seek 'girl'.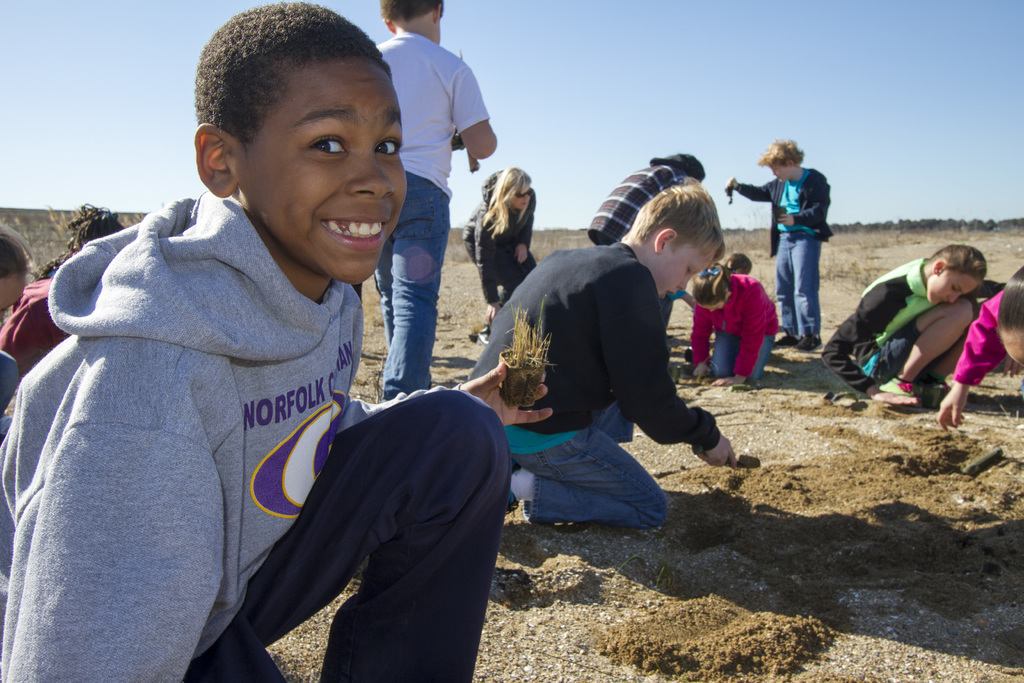
bbox=[687, 268, 778, 386].
